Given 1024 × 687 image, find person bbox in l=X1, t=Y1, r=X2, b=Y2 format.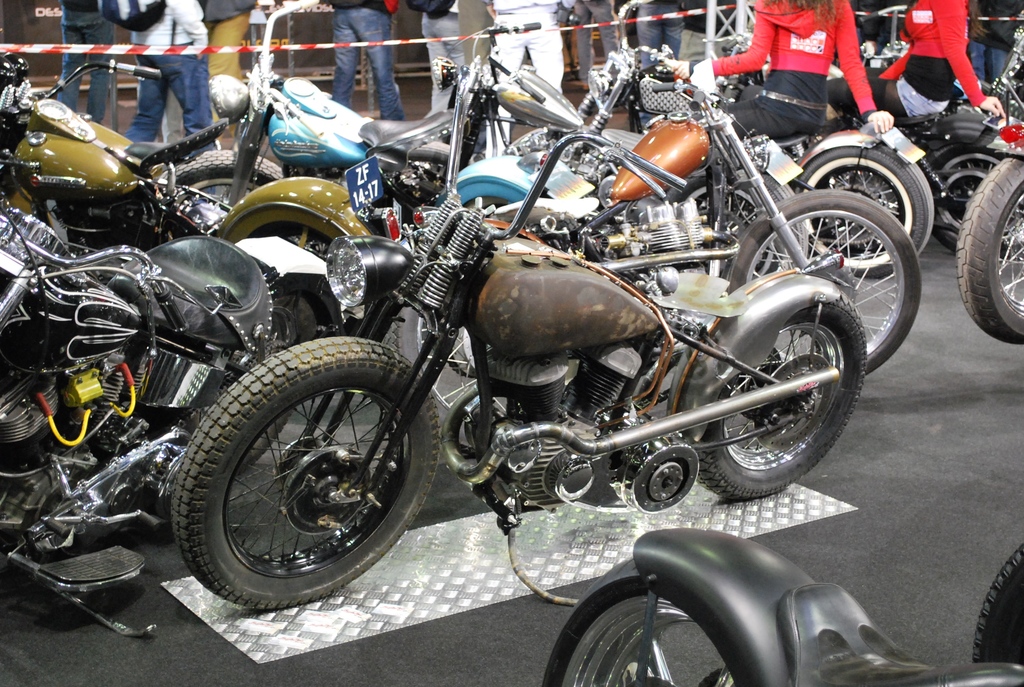
l=569, t=0, r=623, b=104.
